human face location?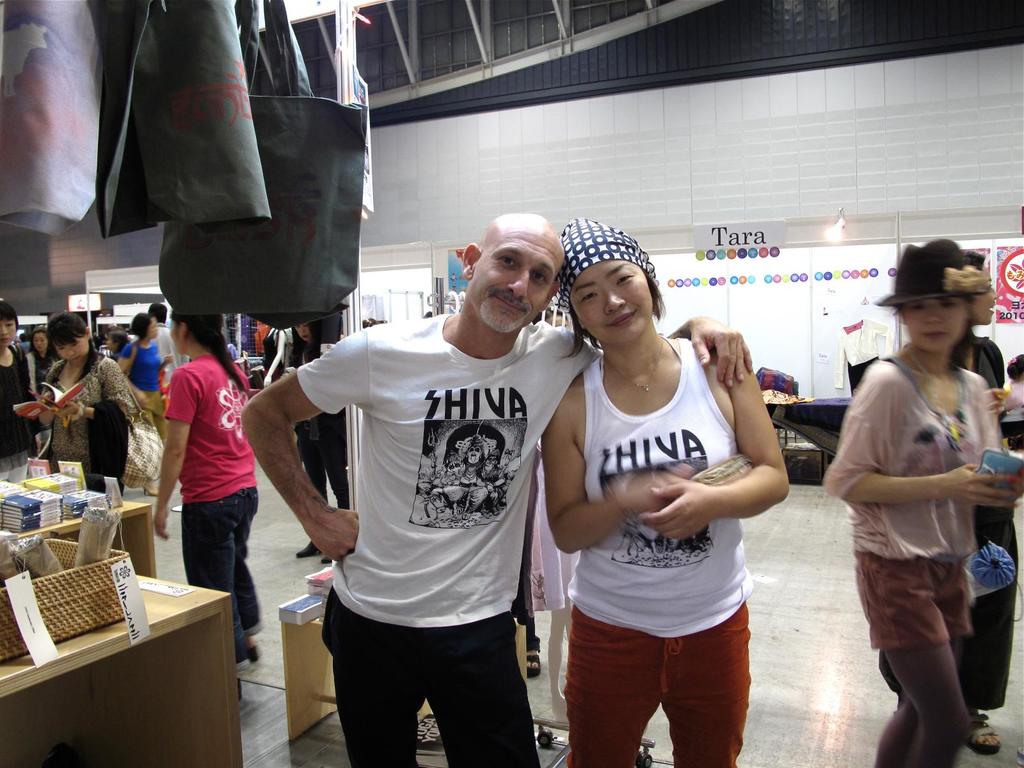
bbox=(904, 300, 963, 353)
